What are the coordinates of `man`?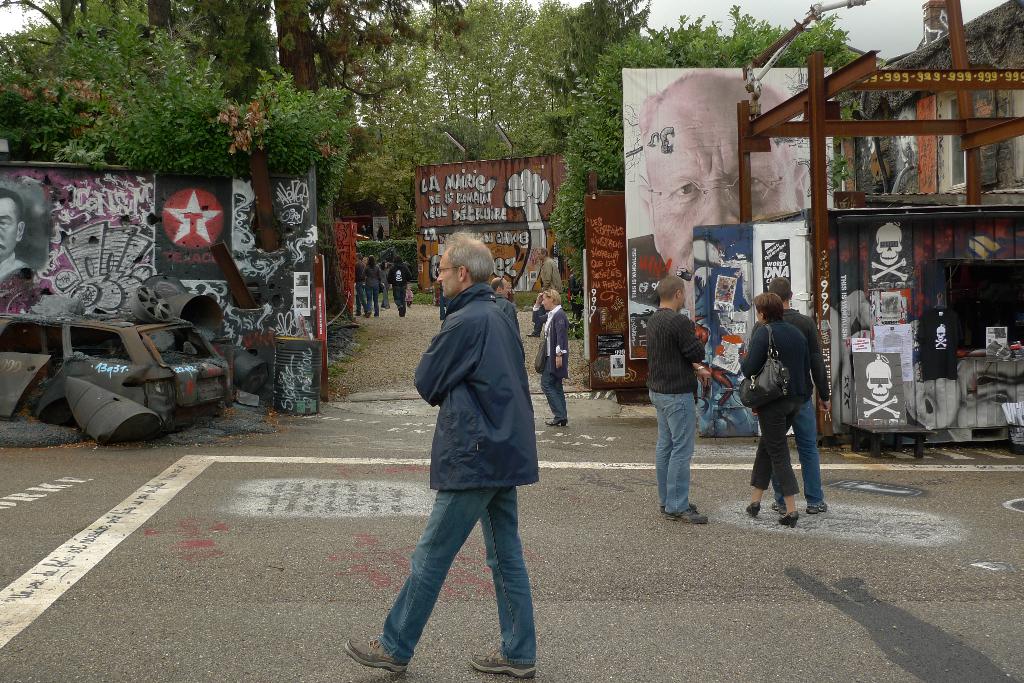
<box>354,252,367,316</box>.
